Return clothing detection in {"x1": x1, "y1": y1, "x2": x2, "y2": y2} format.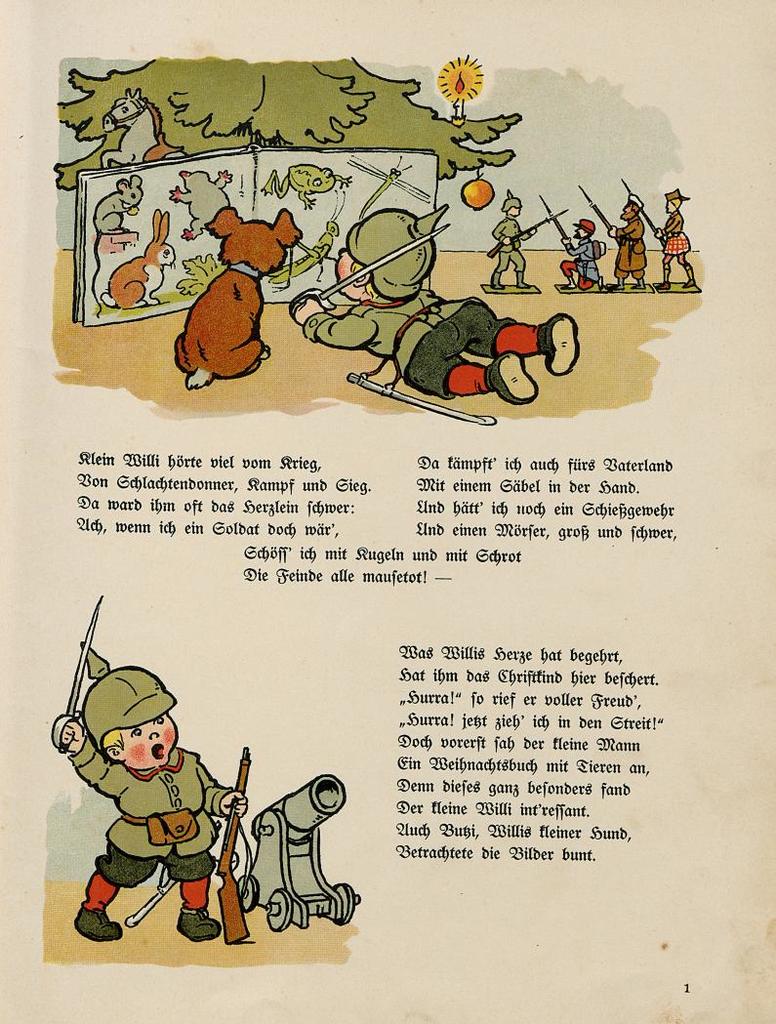
{"x1": 609, "y1": 212, "x2": 648, "y2": 277}.
